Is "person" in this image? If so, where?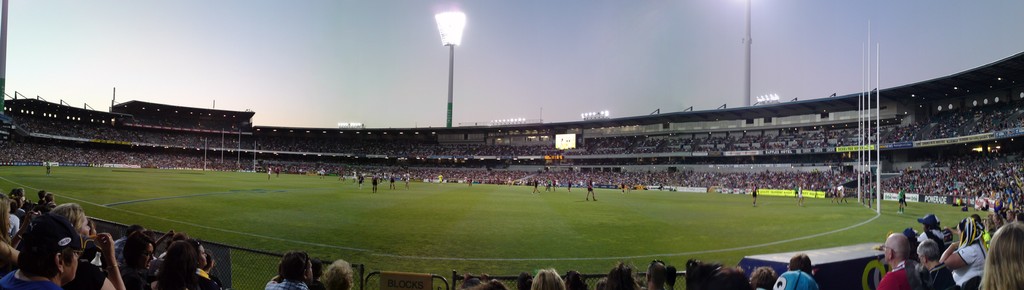
Yes, at region(776, 257, 819, 289).
